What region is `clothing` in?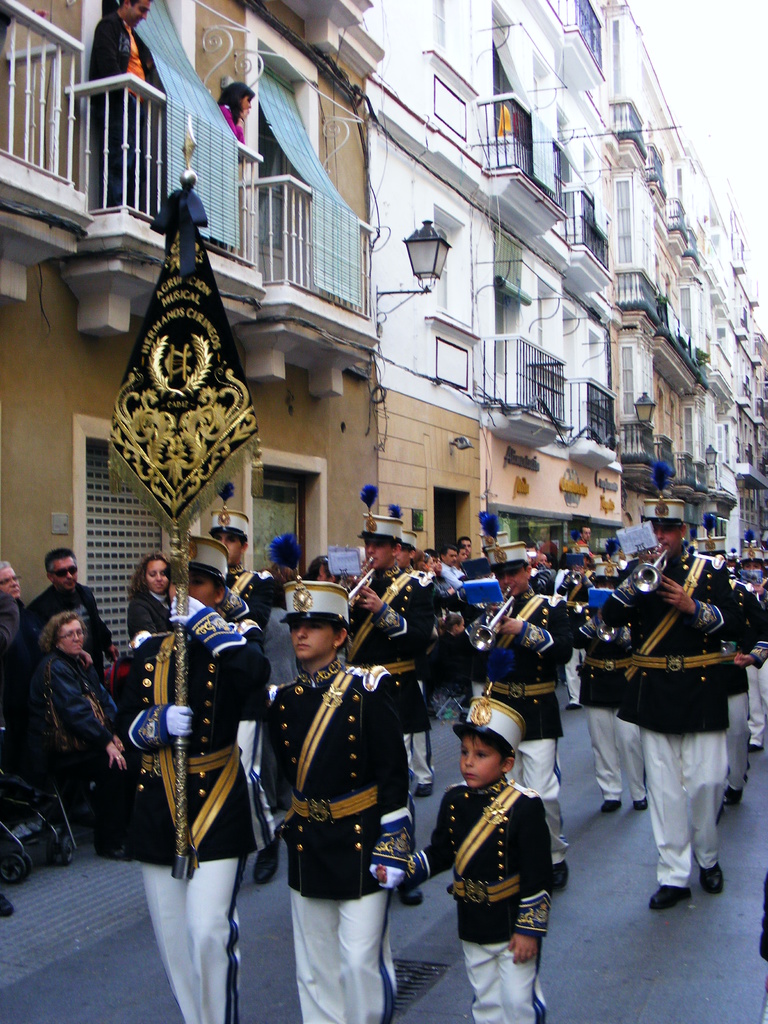
left=463, top=601, right=571, bottom=827.
